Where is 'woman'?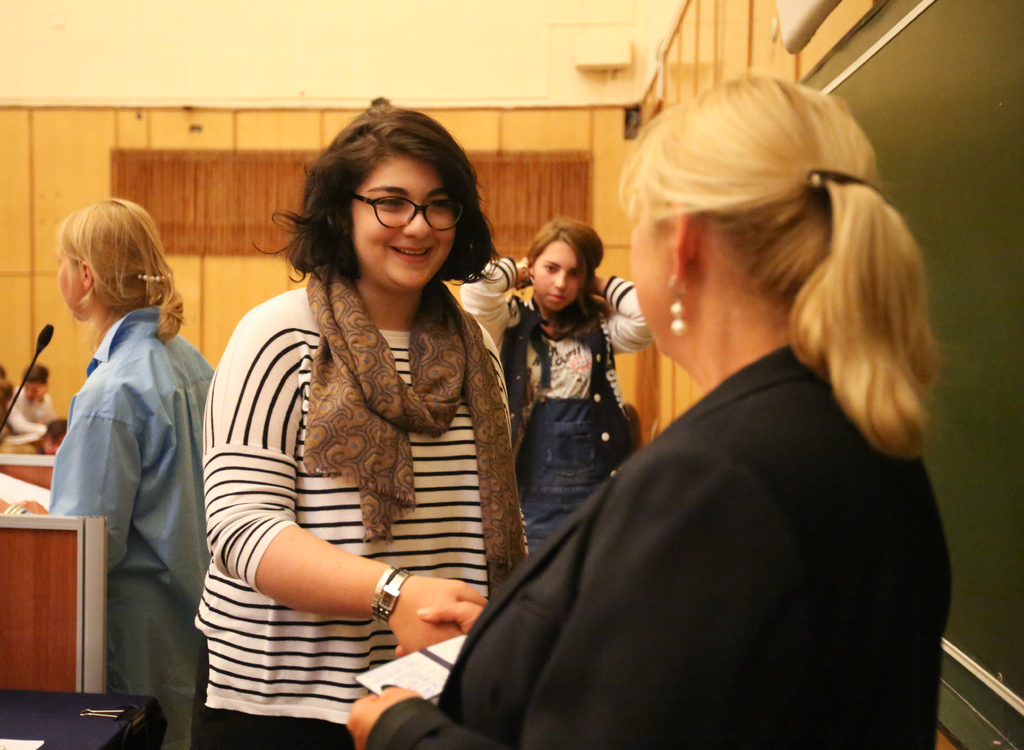
[202,99,525,744].
